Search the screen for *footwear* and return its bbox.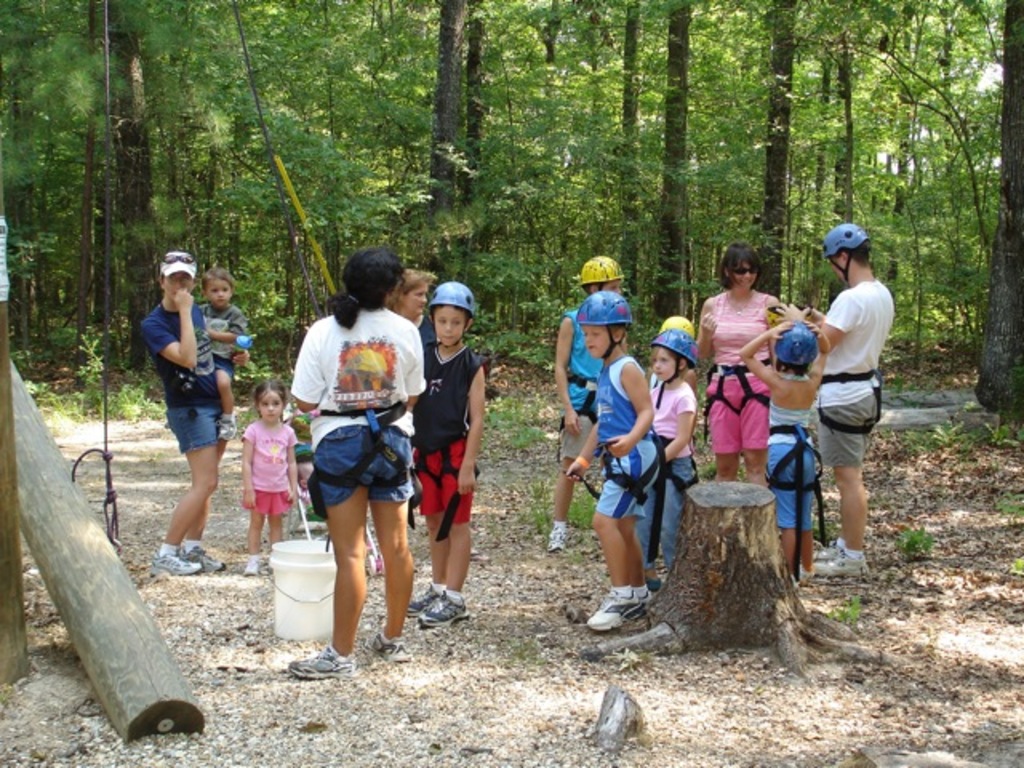
Found: (402, 579, 445, 616).
